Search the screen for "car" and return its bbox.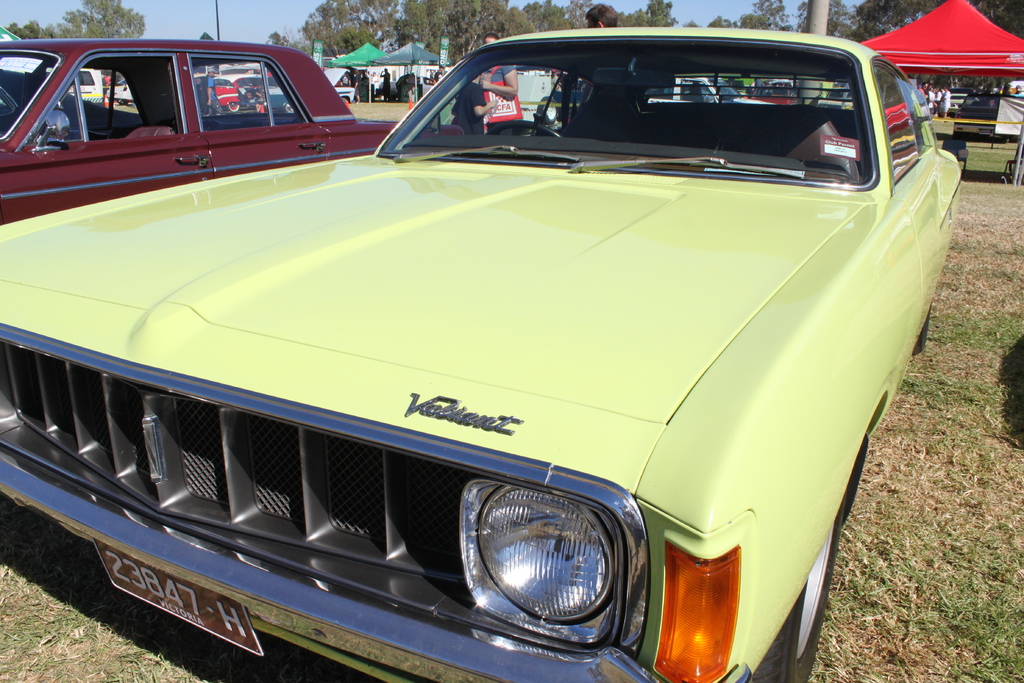
Found: region(205, 72, 292, 112).
